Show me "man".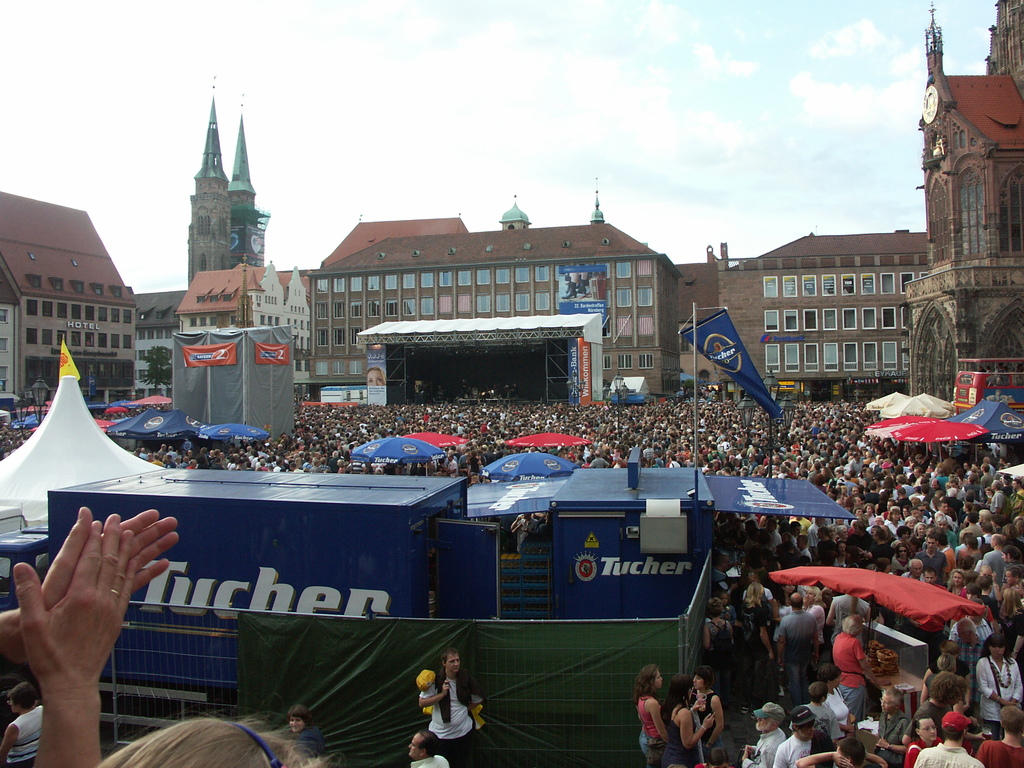
"man" is here: bbox=(874, 683, 909, 767).
